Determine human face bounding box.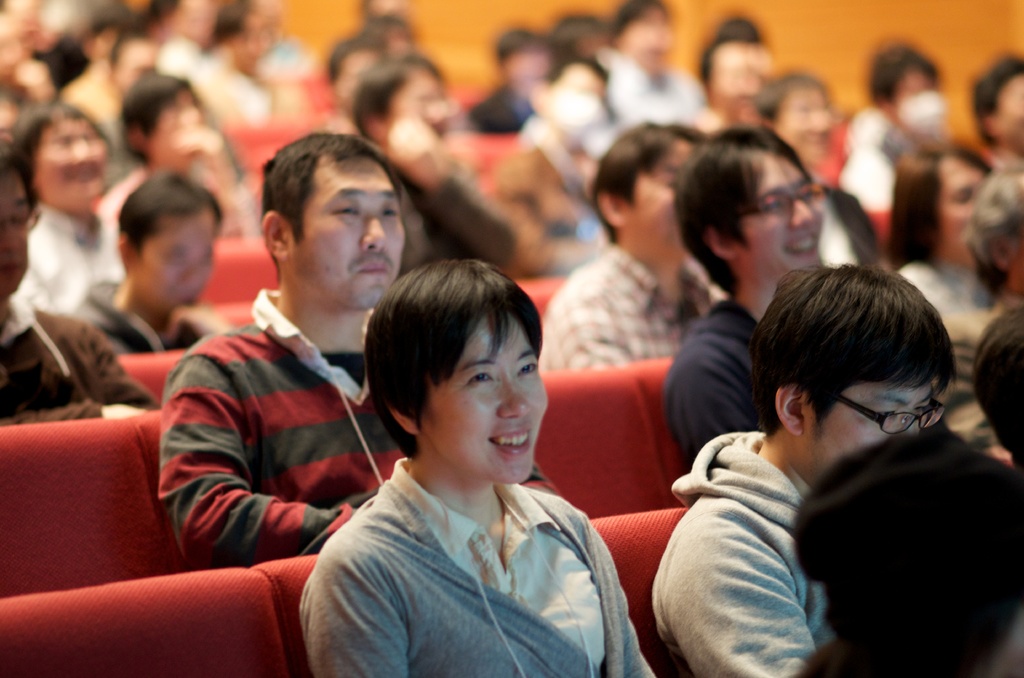
Determined: pyautogui.locateOnScreen(728, 151, 823, 280).
